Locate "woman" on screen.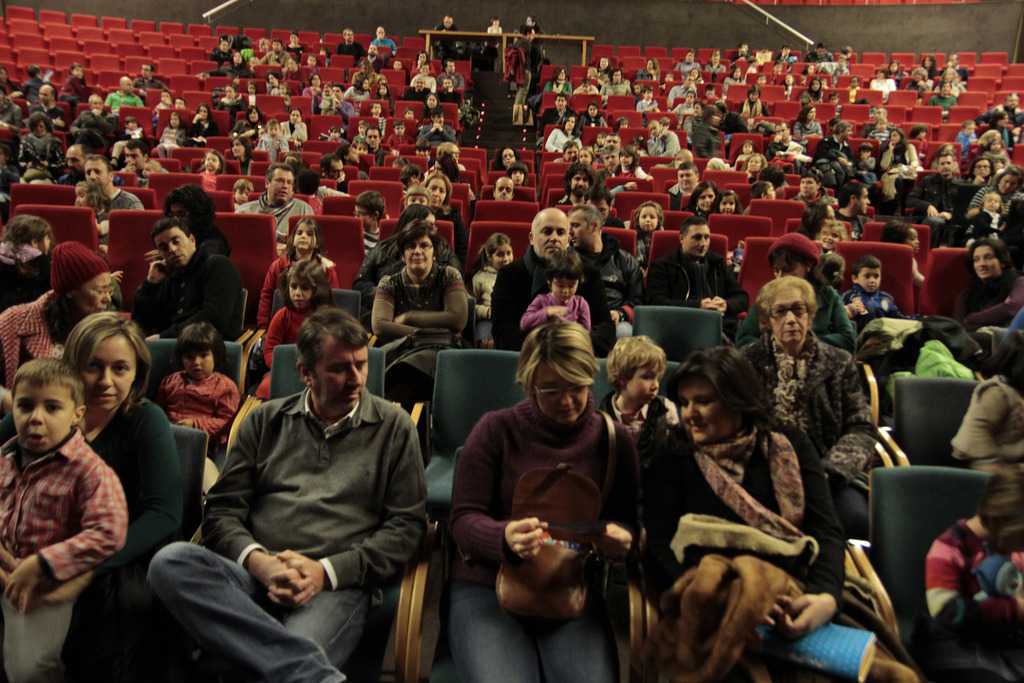
On screen at <box>683,181,721,215</box>.
